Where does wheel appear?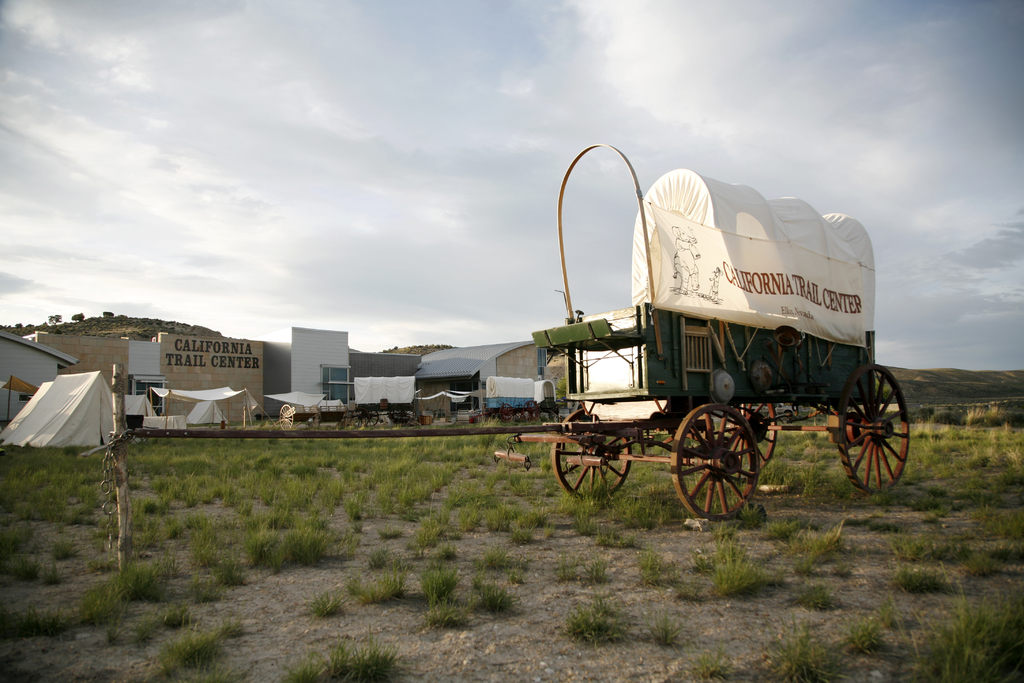
Appears at bbox(847, 371, 907, 495).
